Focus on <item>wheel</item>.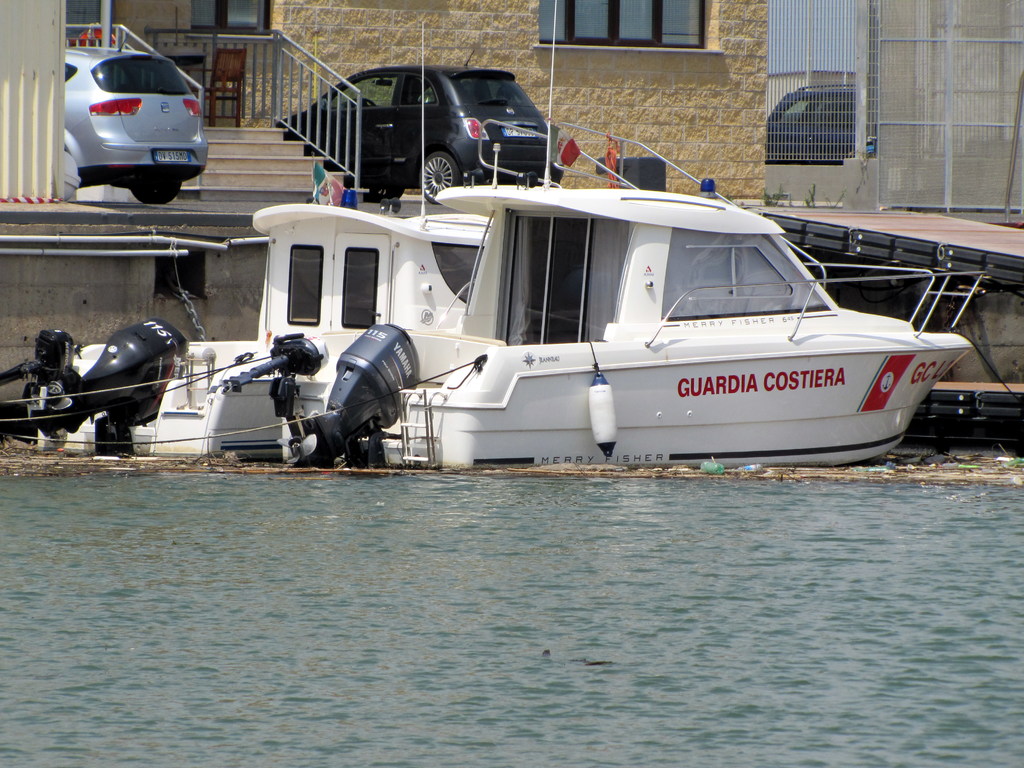
Focused at (x1=131, y1=179, x2=181, y2=205).
